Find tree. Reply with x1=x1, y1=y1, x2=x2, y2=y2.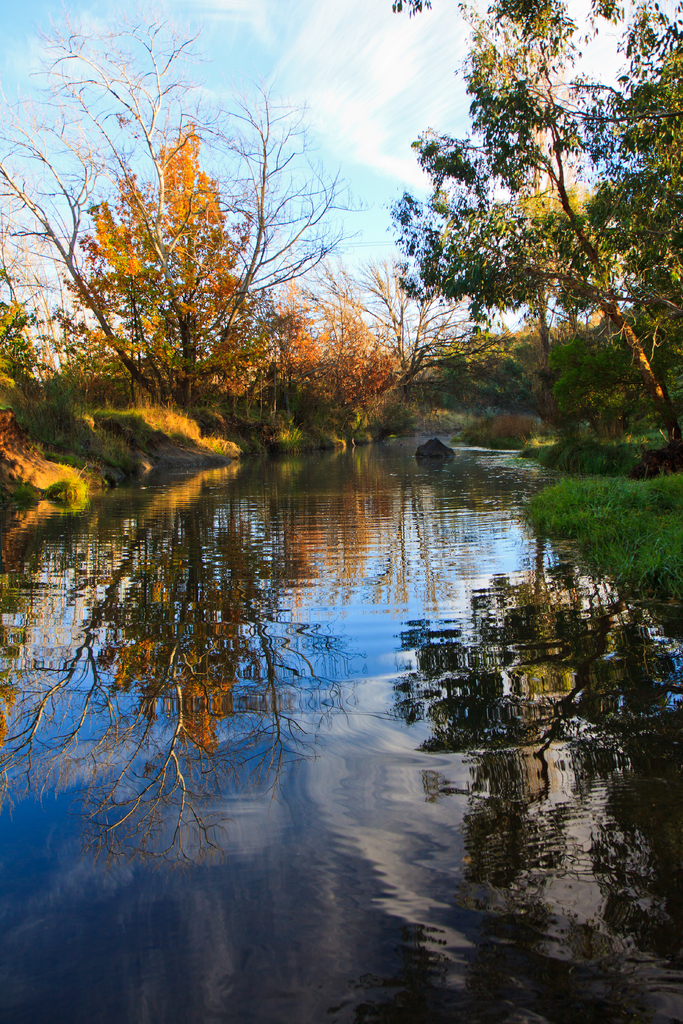
x1=0, y1=6, x2=343, y2=420.
